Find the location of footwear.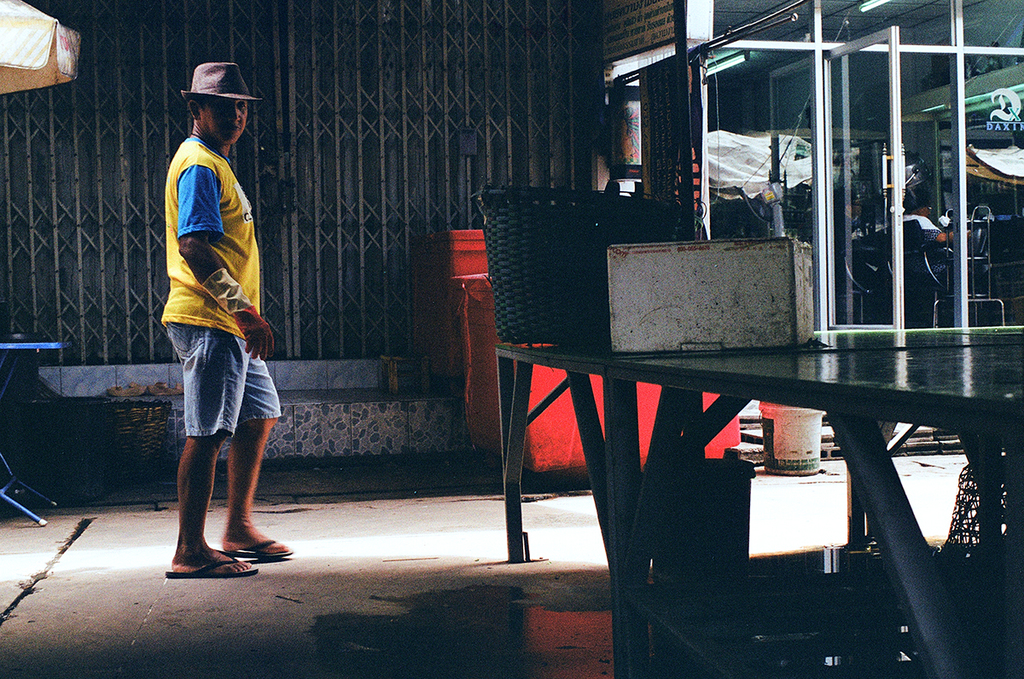
Location: pyautogui.locateOnScreen(165, 545, 256, 578).
